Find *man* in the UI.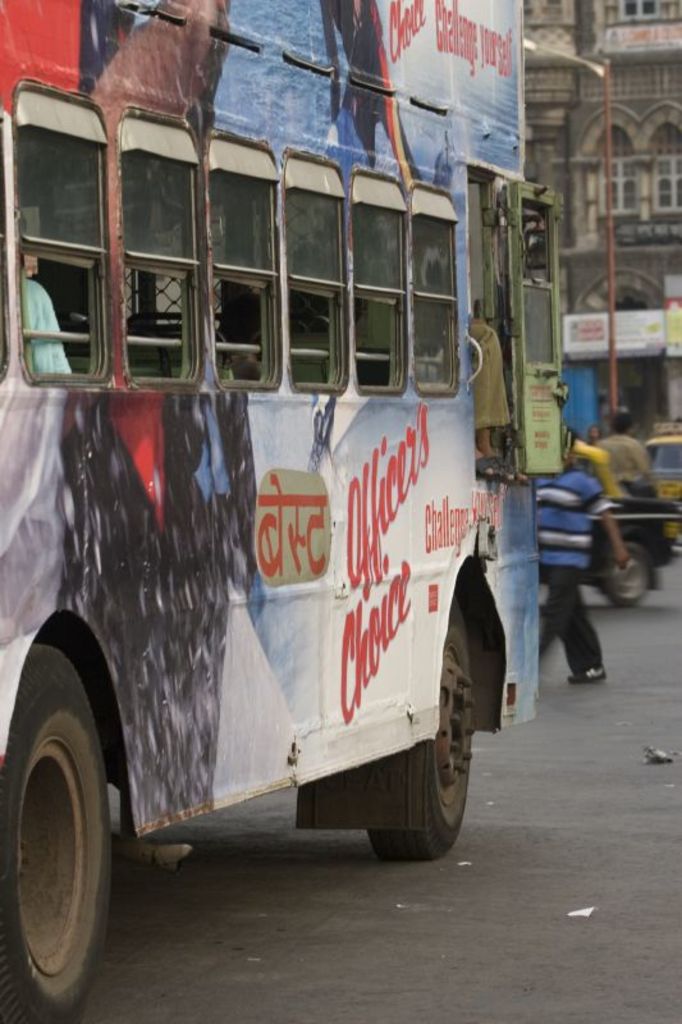
UI element at bbox=[470, 316, 527, 484].
